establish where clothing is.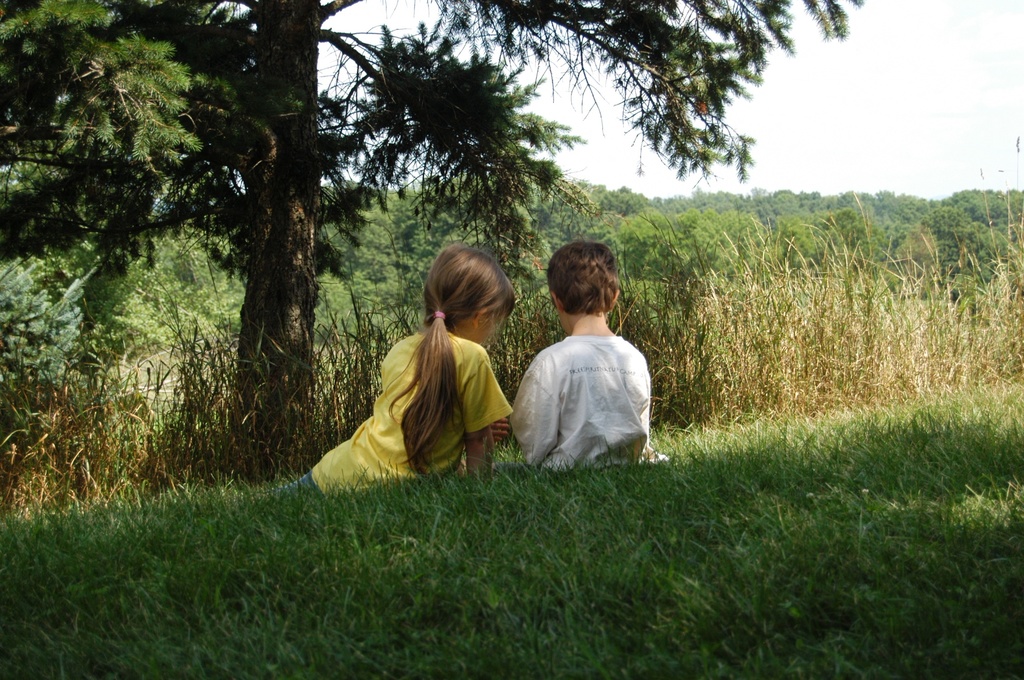
Established at {"x1": 278, "y1": 332, "x2": 509, "y2": 492}.
